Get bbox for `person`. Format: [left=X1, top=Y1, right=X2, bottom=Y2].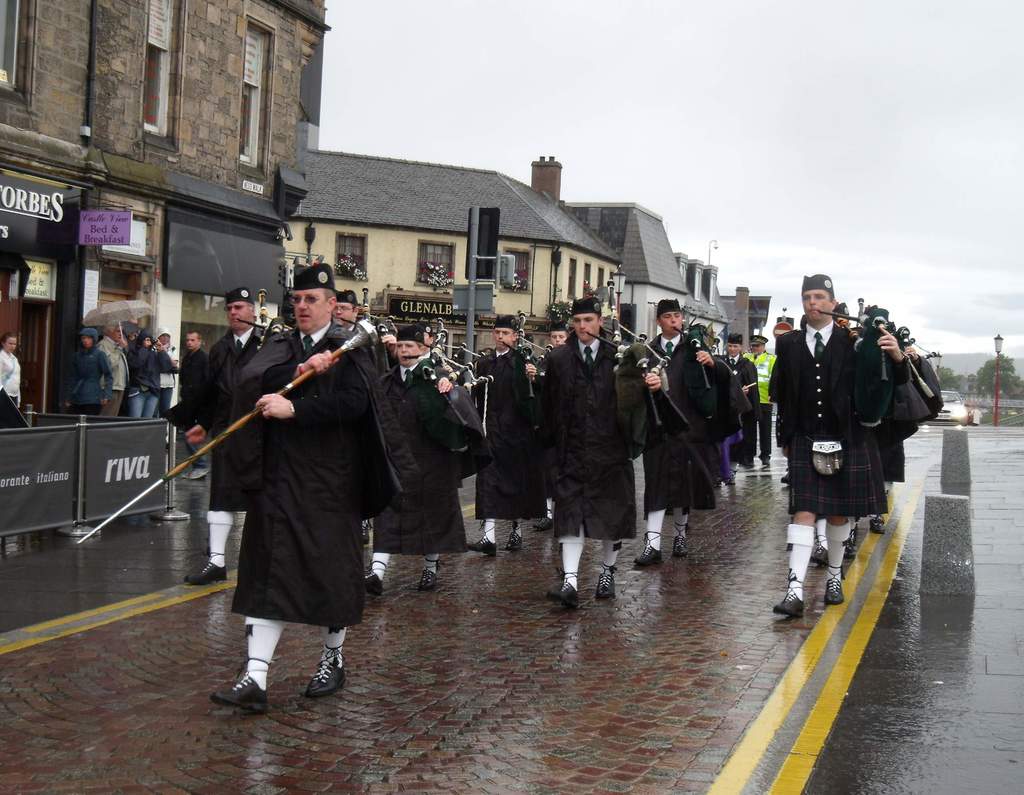
[left=63, top=325, right=115, bottom=422].
